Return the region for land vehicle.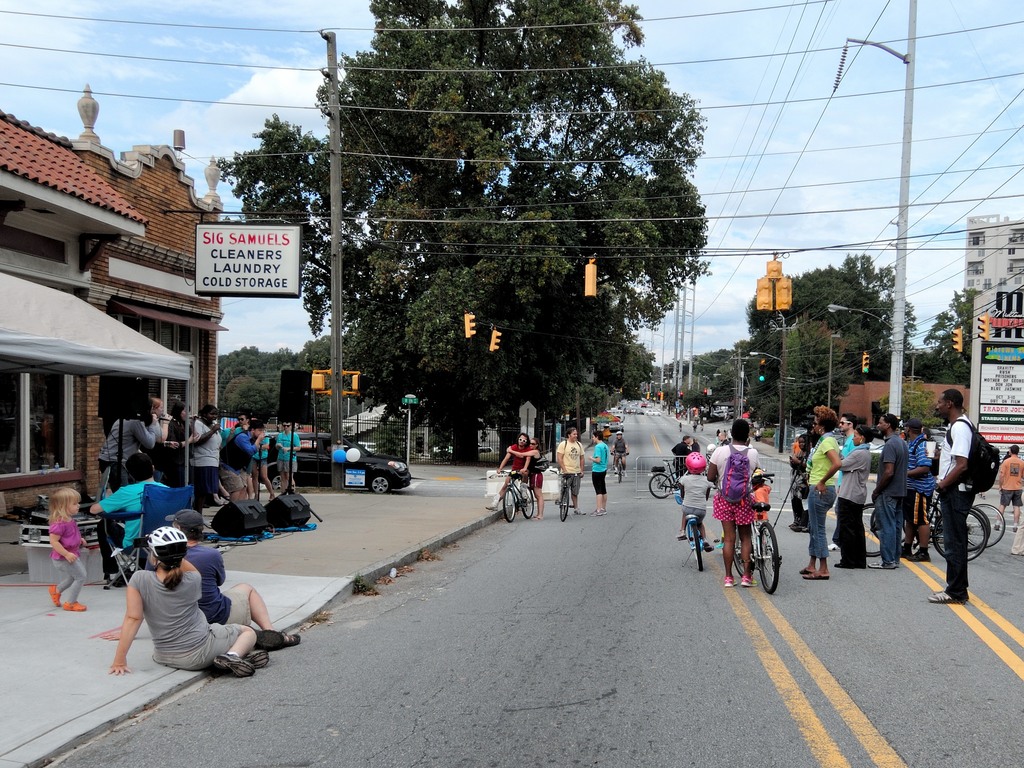
{"left": 665, "top": 492, "right": 712, "bottom": 571}.
